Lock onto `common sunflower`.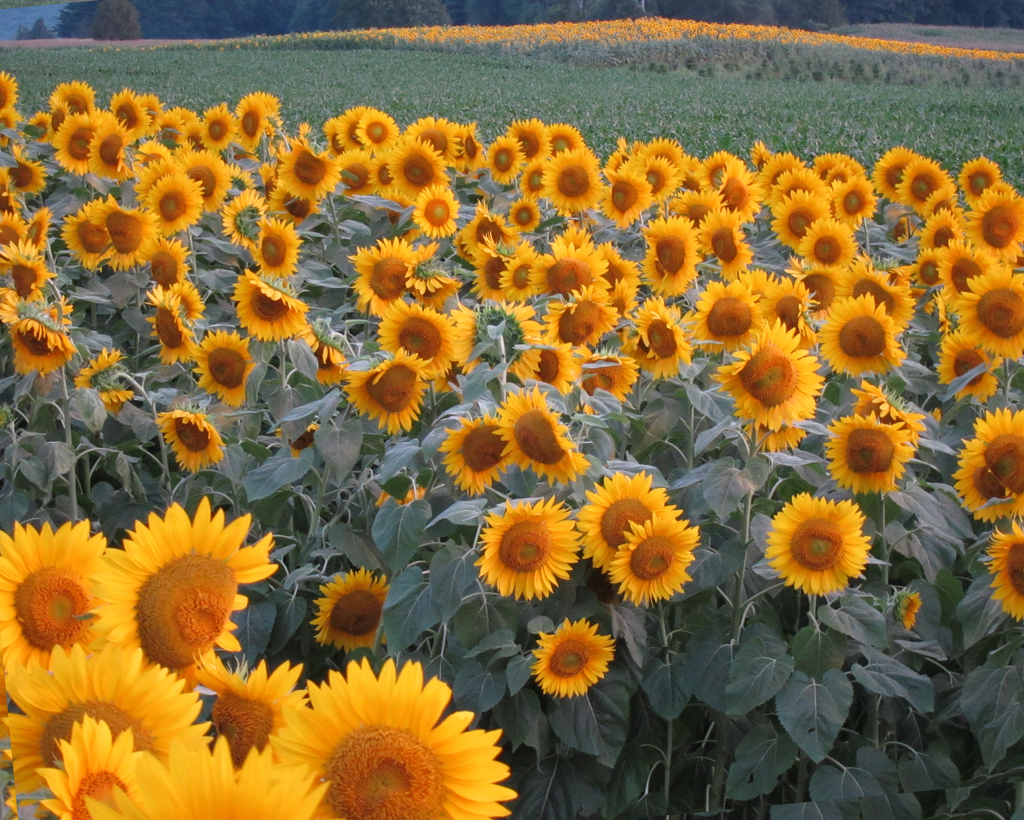
Locked: 152, 289, 184, 366.
